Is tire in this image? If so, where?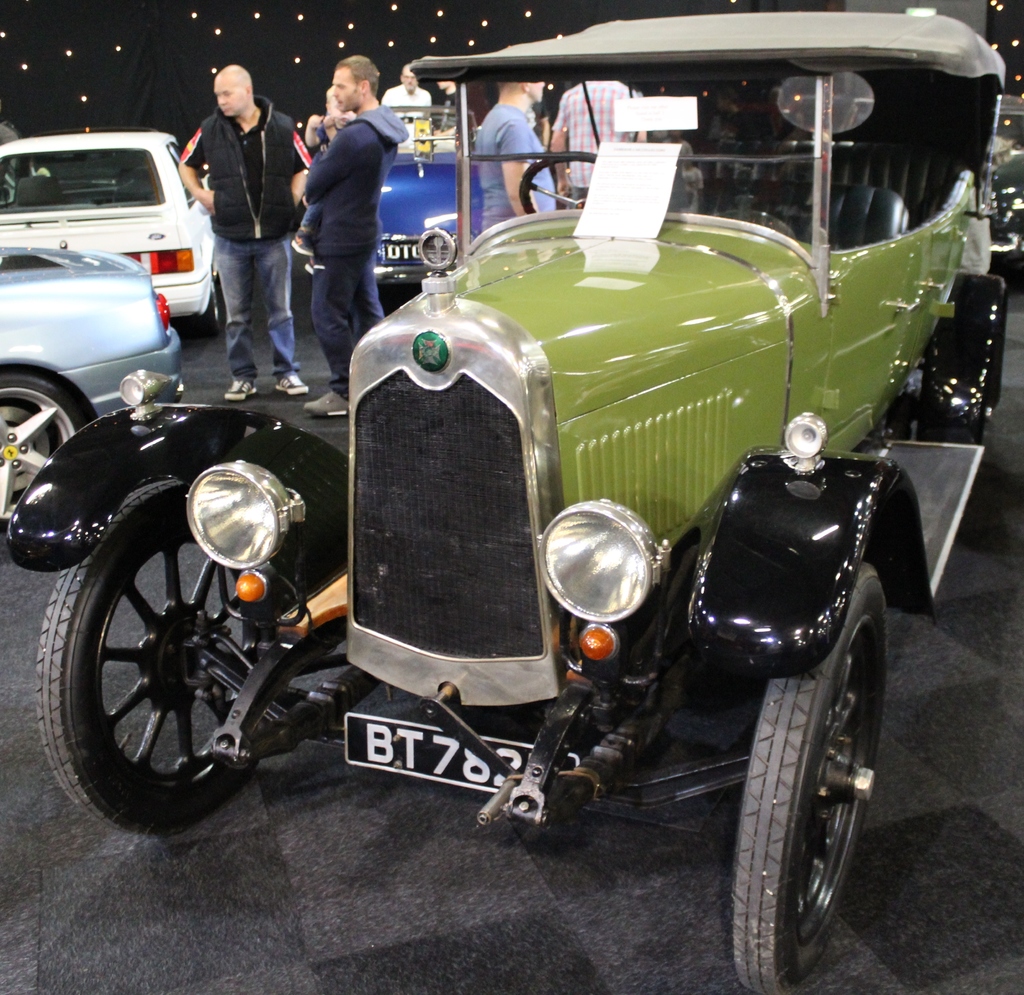
Yes, at x1=0 y1=363 x2=95 y2=538.
